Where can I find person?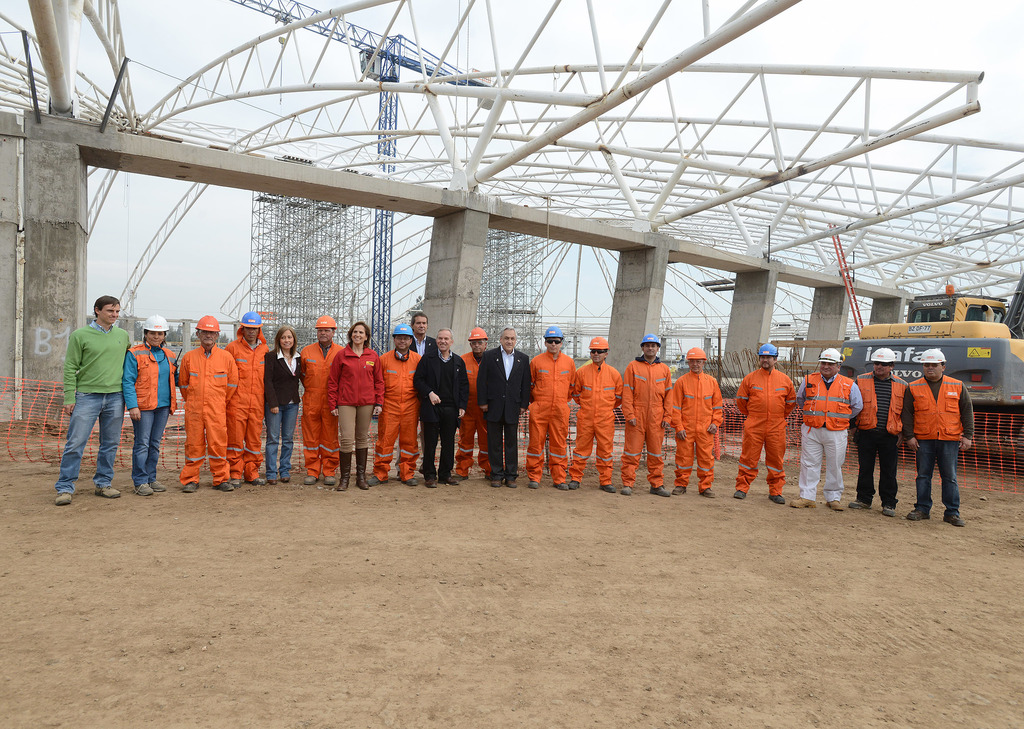
You can find it at detection(304, 317, 345, 484).
